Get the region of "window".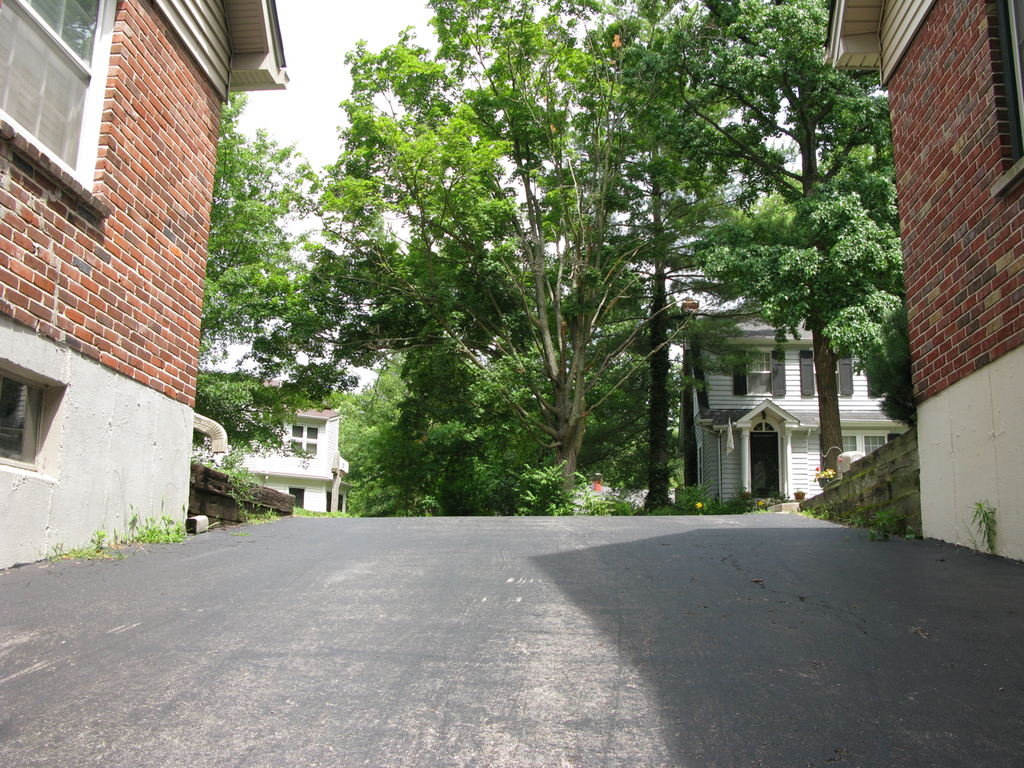
801, 350, 854, 398.
